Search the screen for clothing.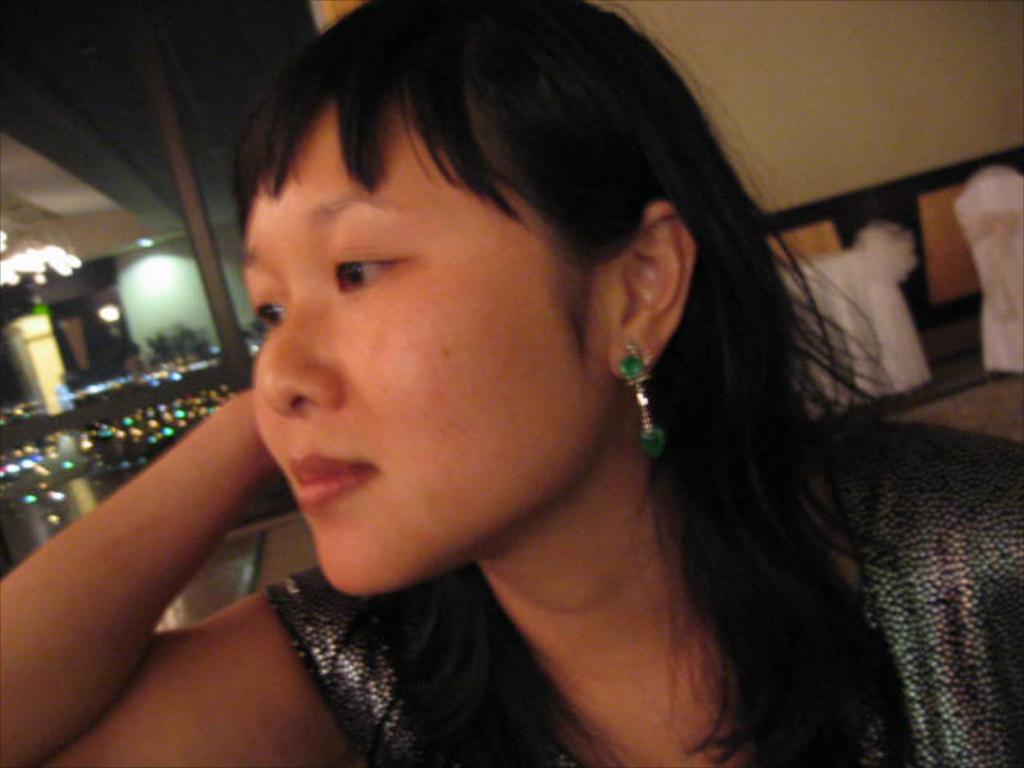
Found at rect(266, 418, 1022, 766).
